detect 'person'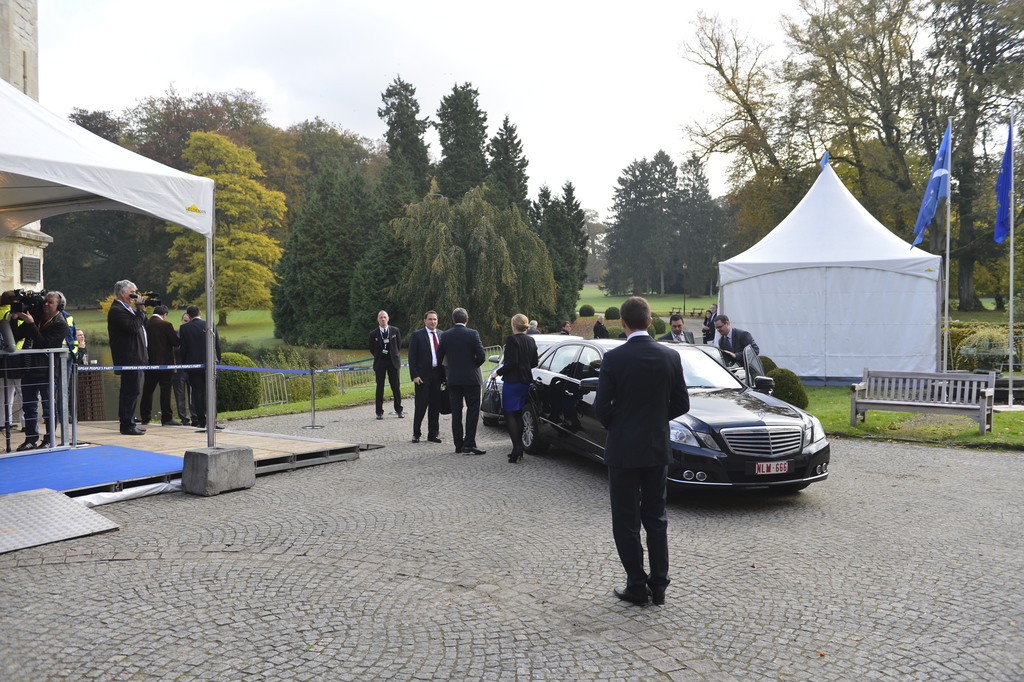
{"left": 427, "top": 304, "right": 479, "bottom": 460}
